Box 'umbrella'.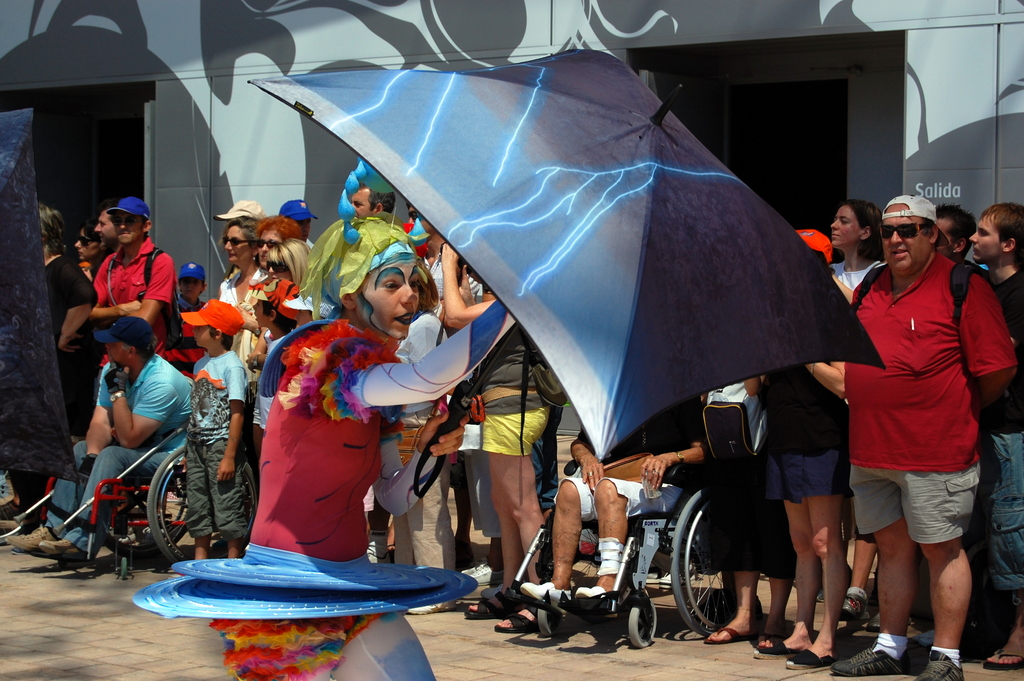
243/47/887/500.
